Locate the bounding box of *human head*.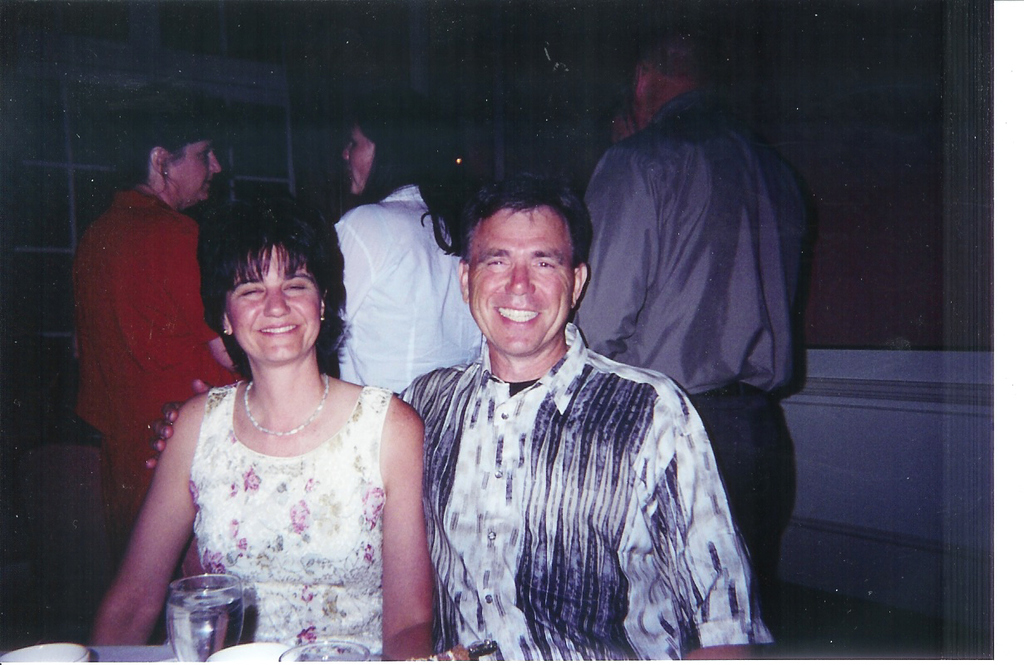
Bounding box: bbox=(628, 38, 711, 132).
